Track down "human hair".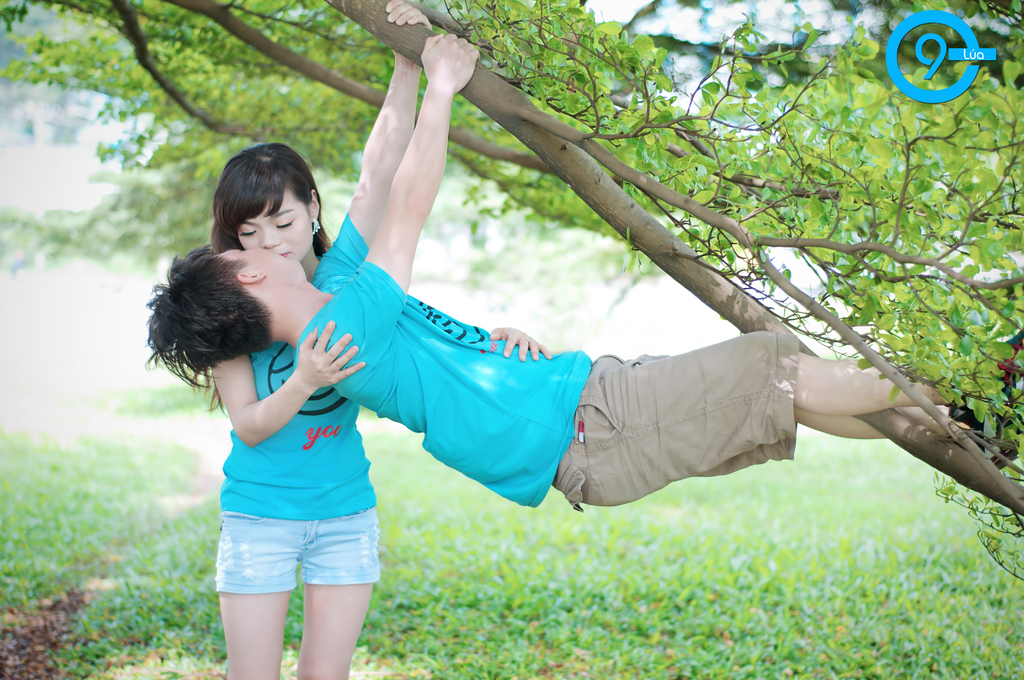
Tracked to {"x1": 150, "y1": 230, "x2": 284, "y2": 407}.
